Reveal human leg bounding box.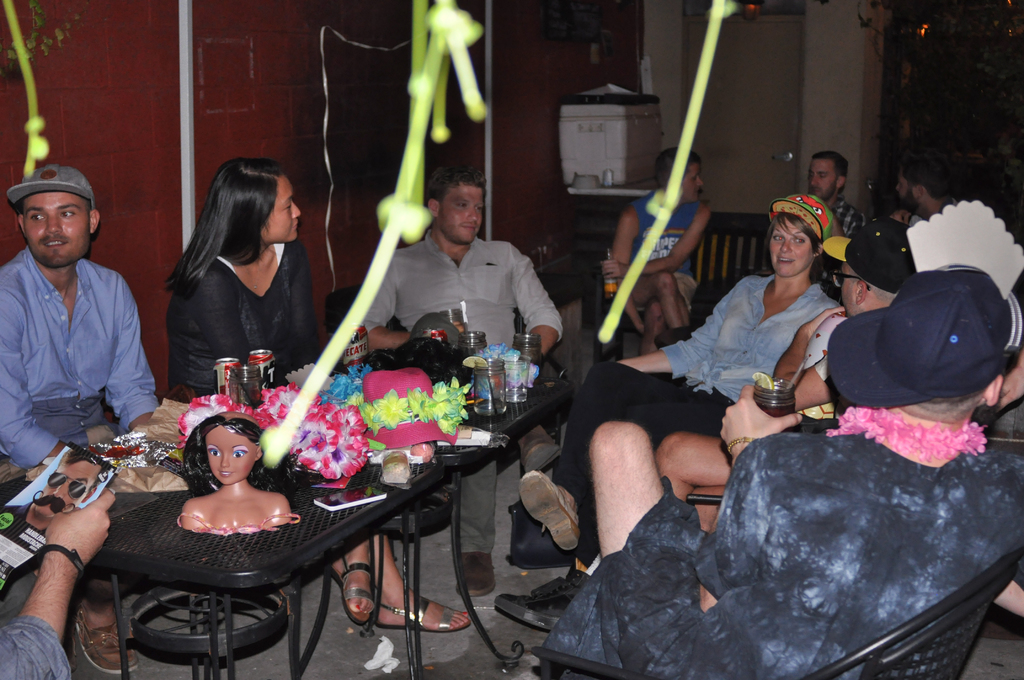
Revealed: box=[332, 533, 476, 634].
